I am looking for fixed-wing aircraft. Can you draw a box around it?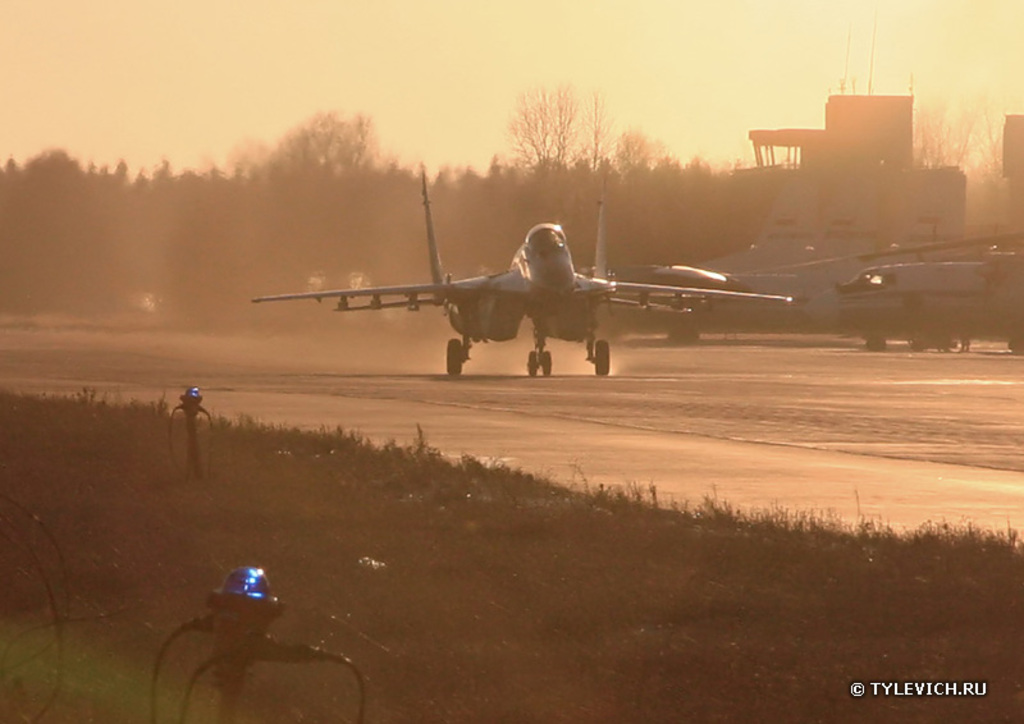
Sure, the bounding box is box(804, 239, 1023, 356).
